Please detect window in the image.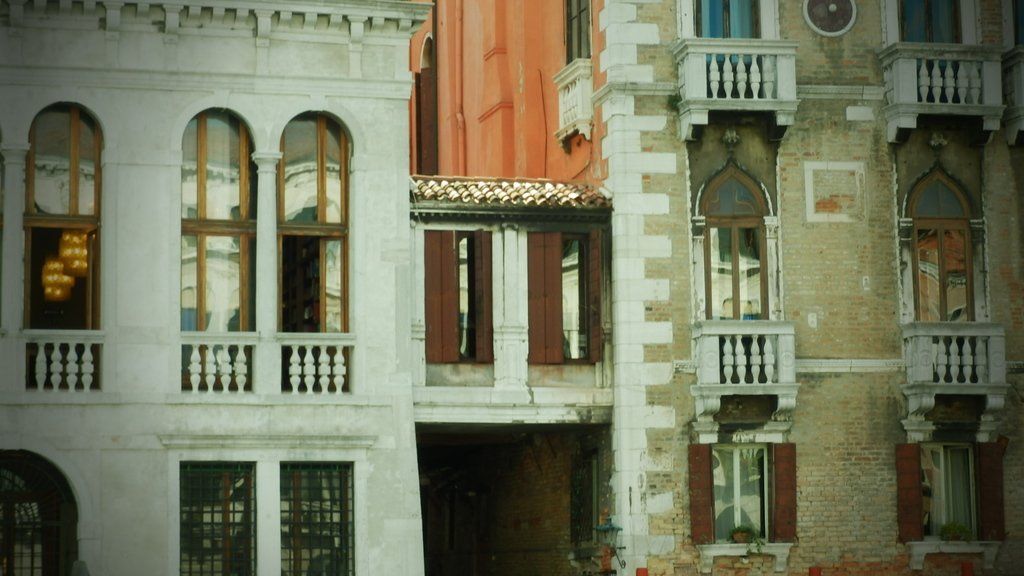
<region>714, 408, 796, 536</region>.
